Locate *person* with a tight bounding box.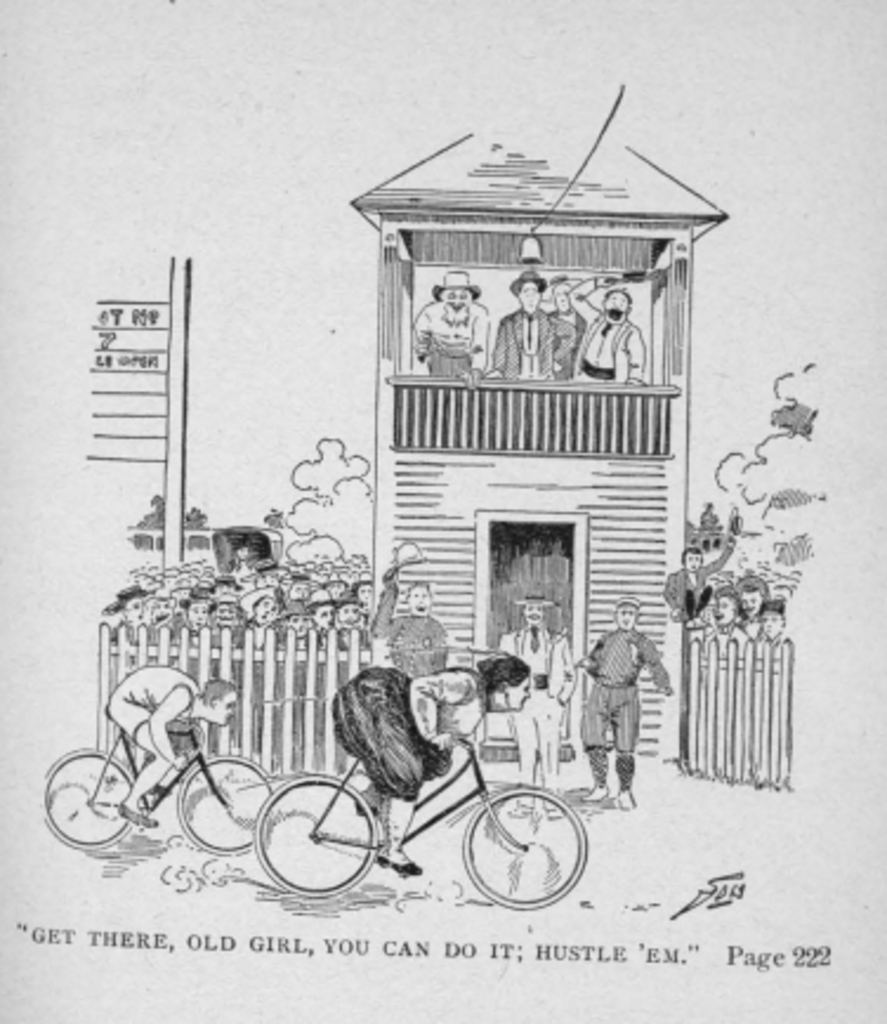
crop(410, 269, 491, 380).
